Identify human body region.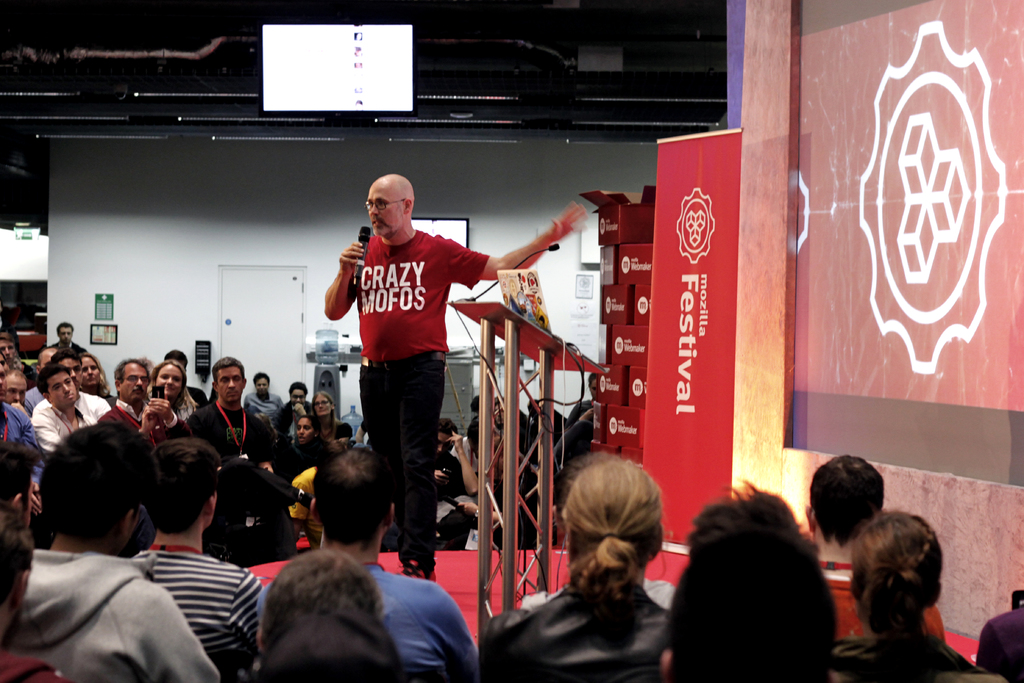
Region: 10:445:196:682.
